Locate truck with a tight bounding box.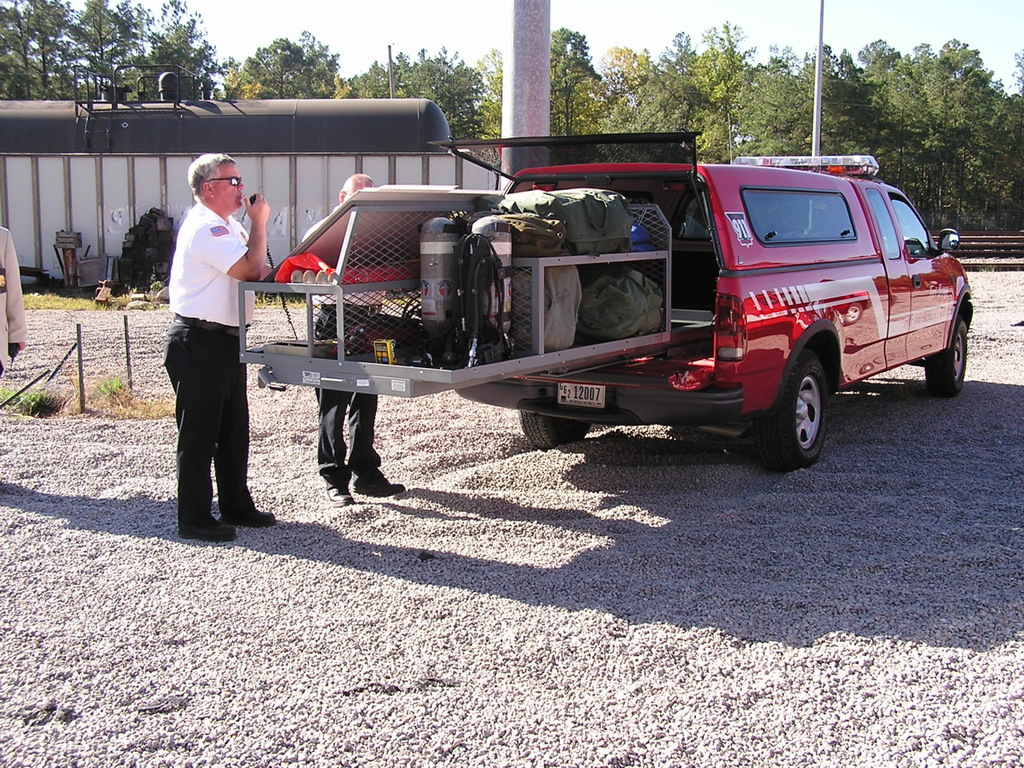
pyautogui.locateOnScreen(198, 147, 954, 481).
